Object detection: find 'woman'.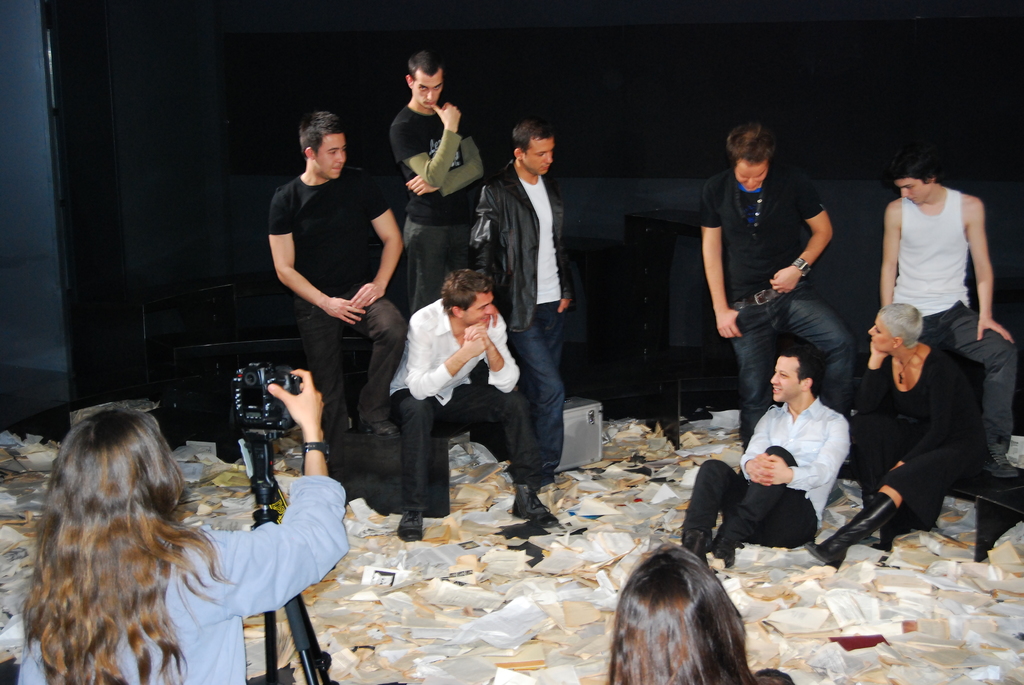
(left=598, top=540, right=788, bottom=684).
